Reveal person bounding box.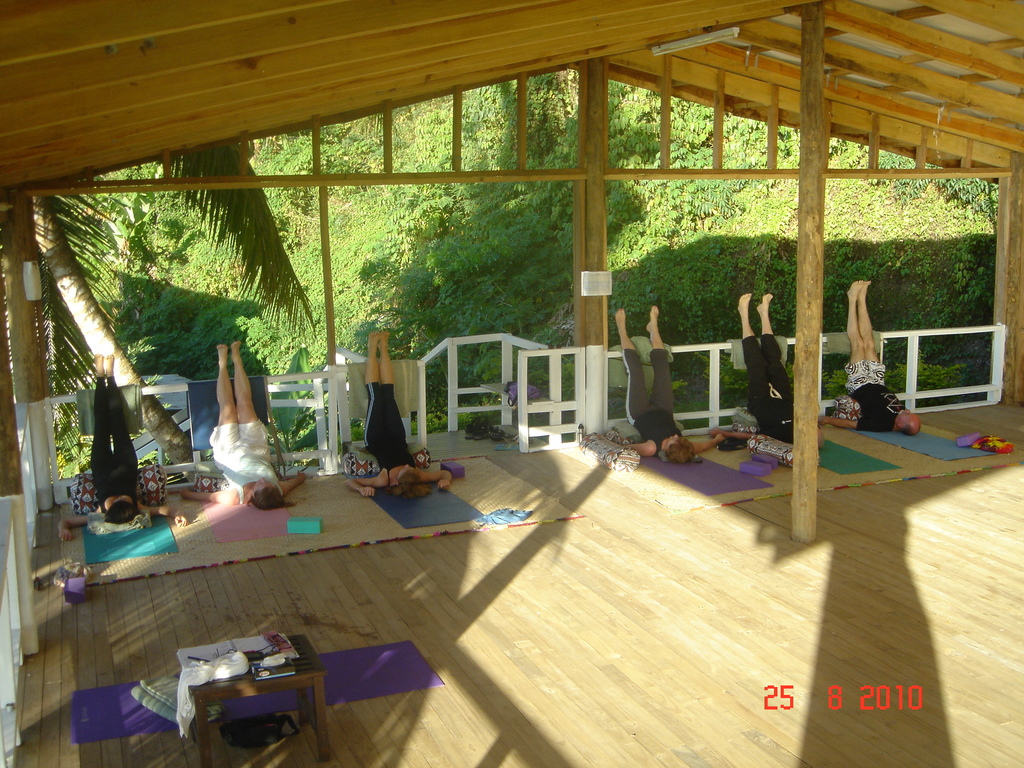
Revealed: (x1=715, y1=282, x2=790, y2=445).
